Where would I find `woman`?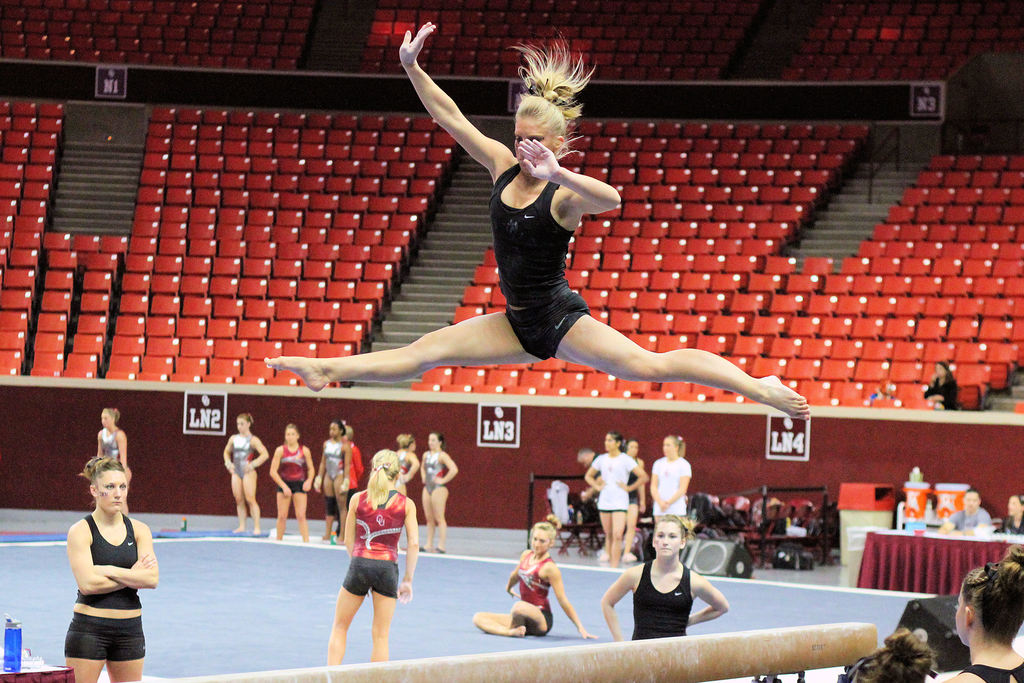
At 950,543,1023,682.
